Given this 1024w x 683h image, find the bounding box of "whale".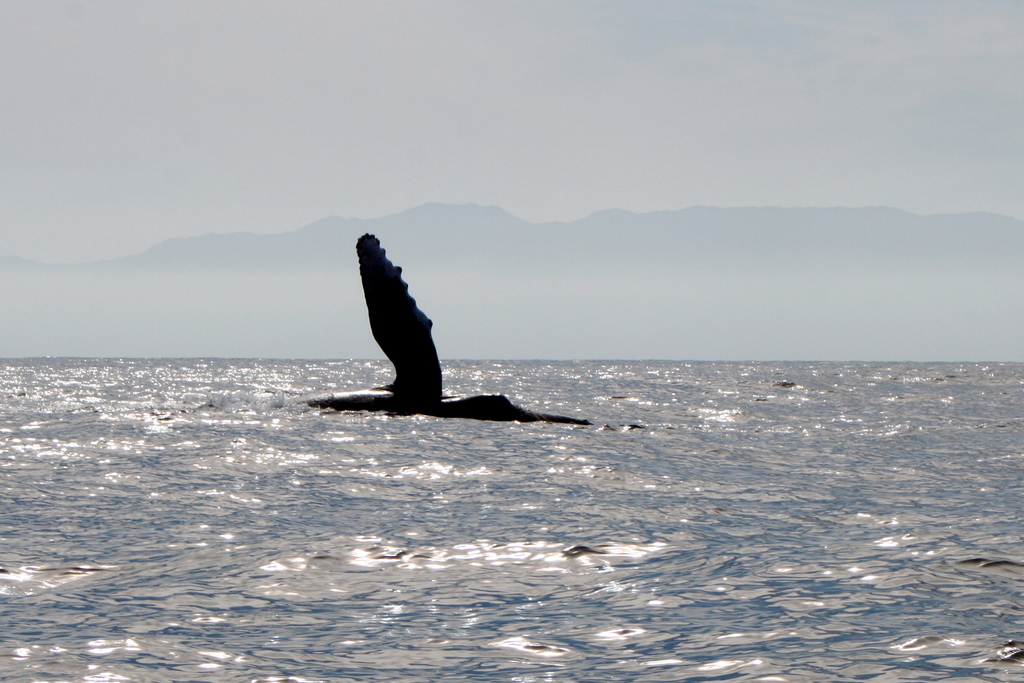
<bbox>312, 226, 593, 425</bbox>.
